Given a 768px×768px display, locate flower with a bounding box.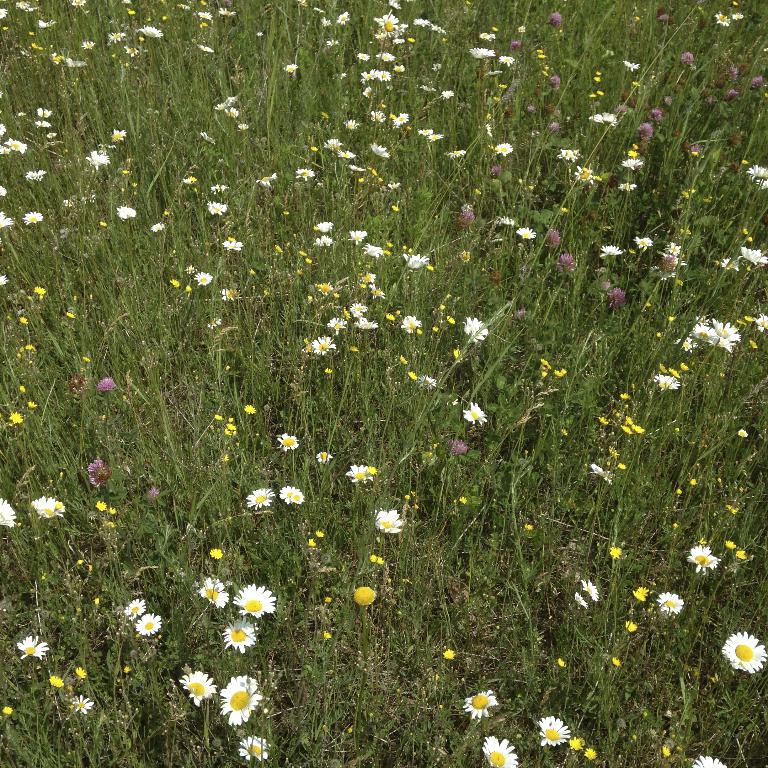
Located: 638:142:645:155.
